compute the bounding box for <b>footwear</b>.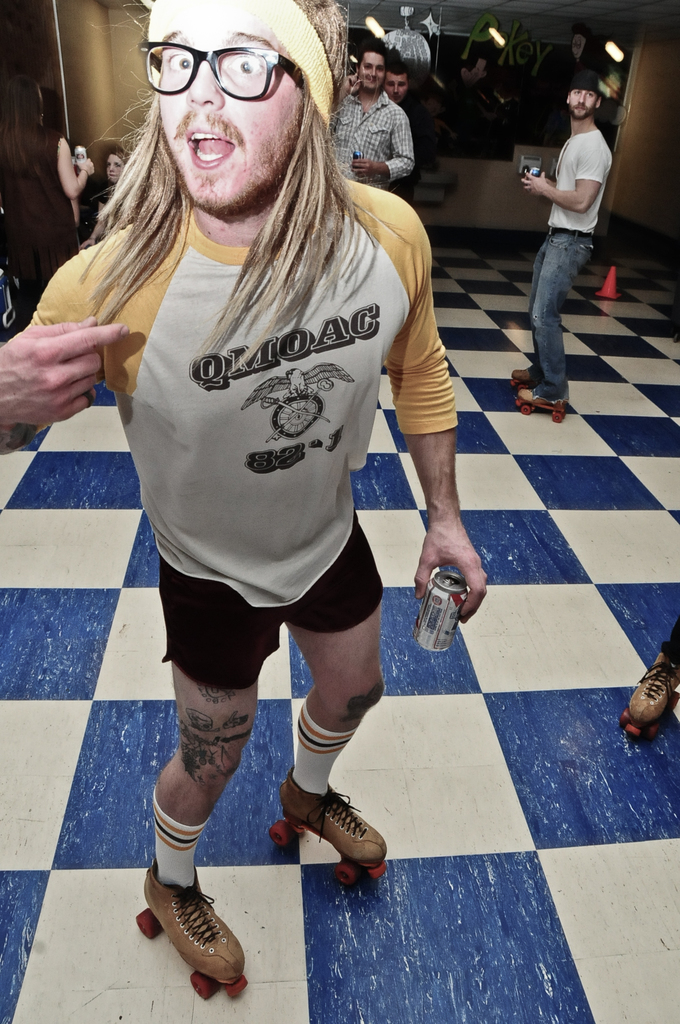
bbox=[138, 860, 241, 989].
